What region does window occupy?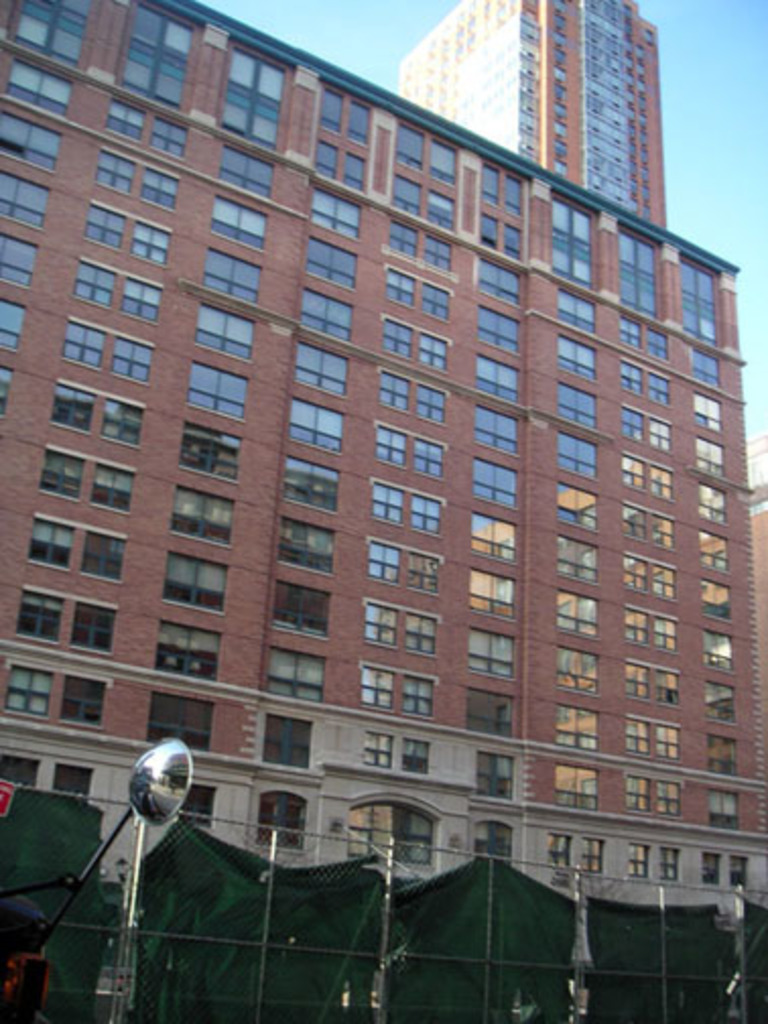
709,729,735,770.
